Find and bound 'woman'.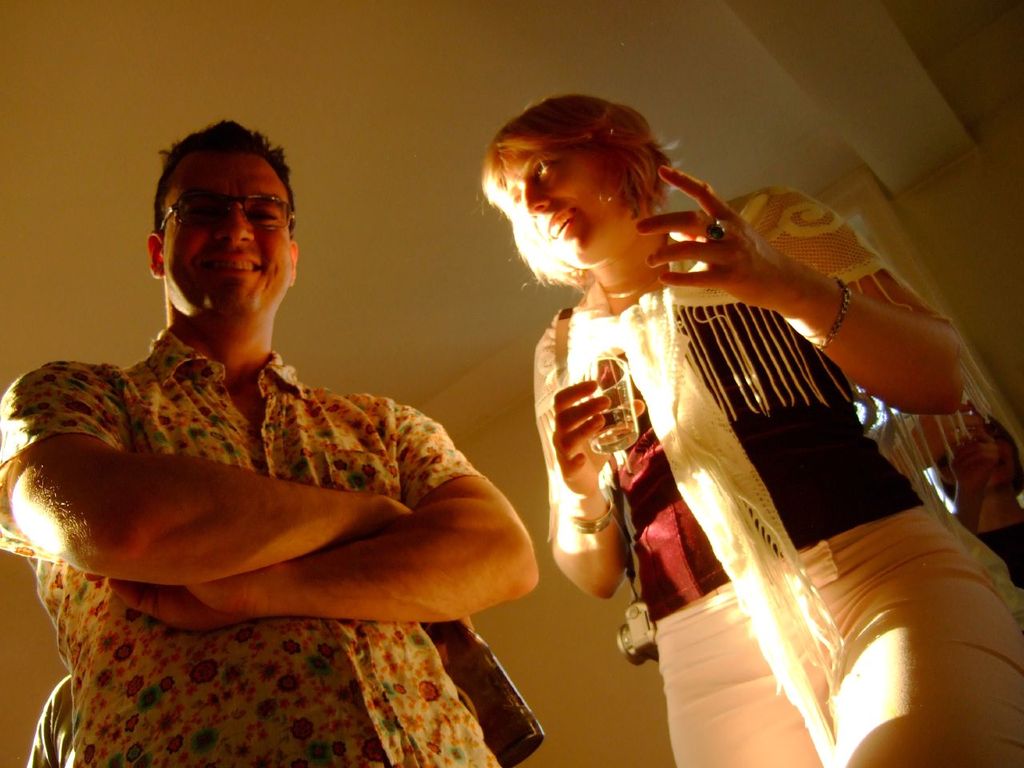
Bound: pyautogui.locateOnScreen(484, 93, 1022, 767).
